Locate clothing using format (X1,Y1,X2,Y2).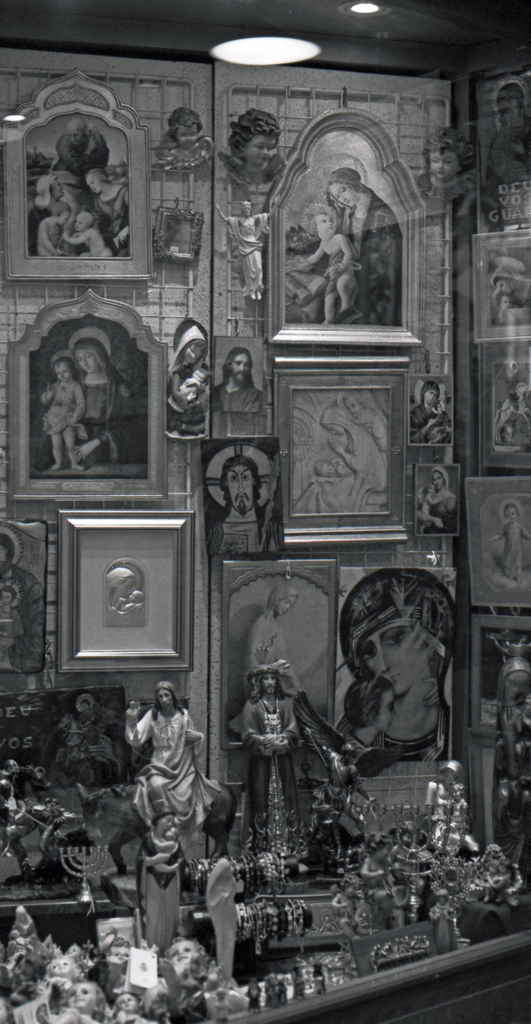
(204,516,286,556).
